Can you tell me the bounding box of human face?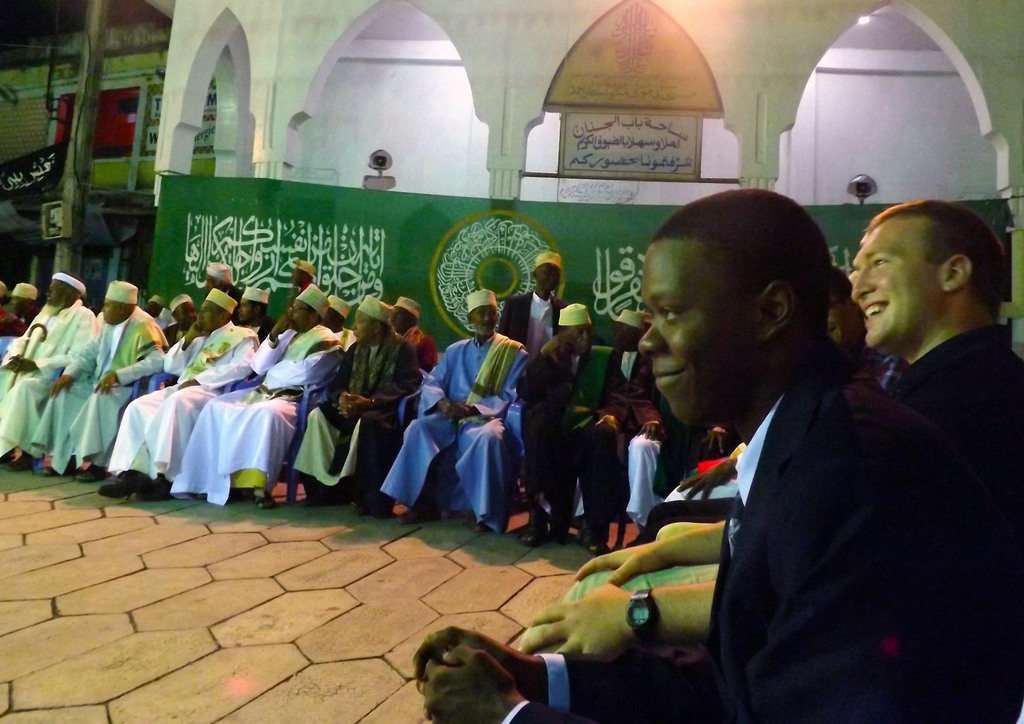
select_region(566, 320, 593, 357).
